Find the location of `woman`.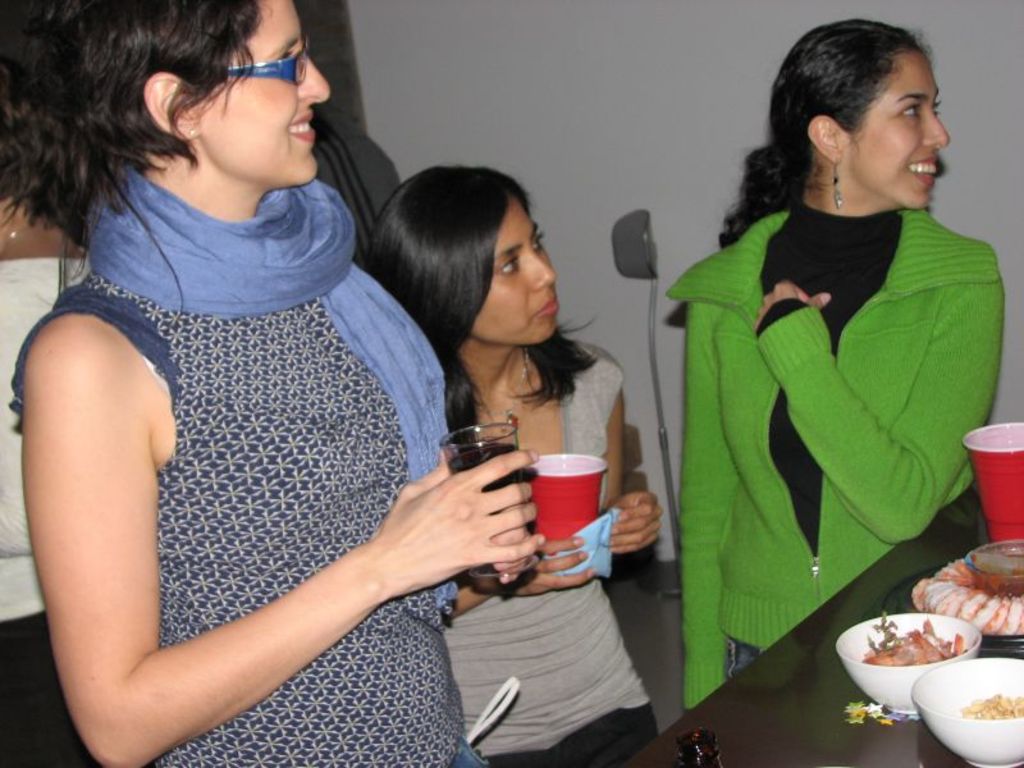
Location: select_region(364, 168, 660, 767).
